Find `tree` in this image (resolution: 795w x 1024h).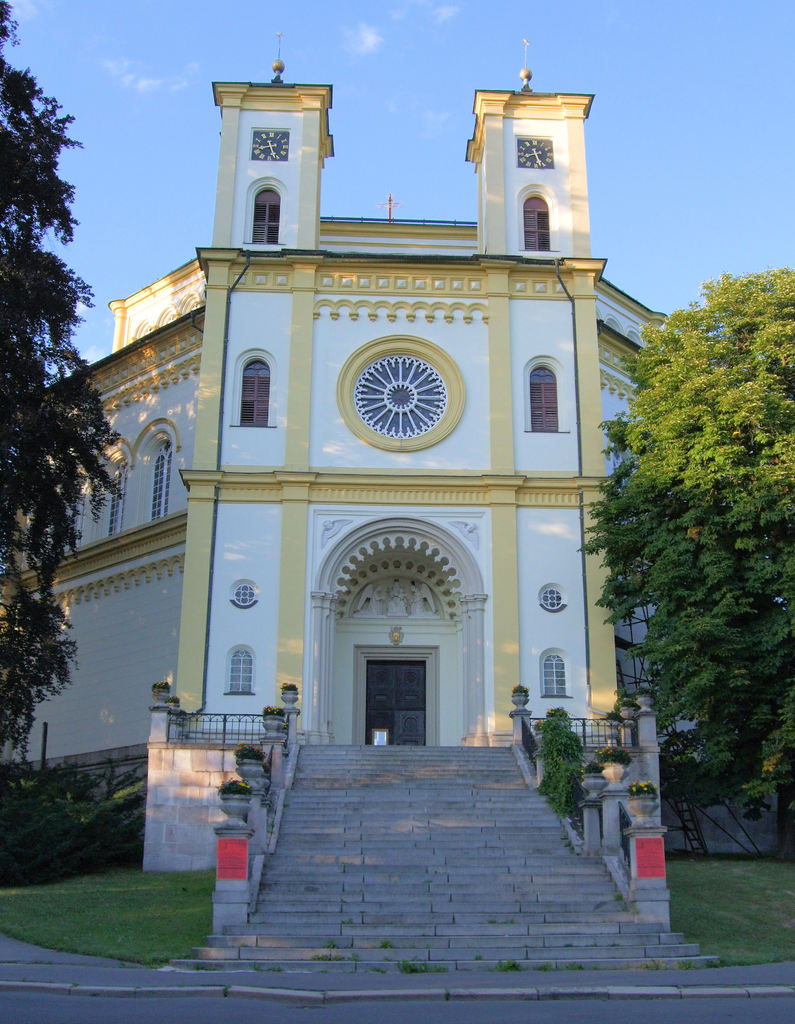
pyautogui.locateOnScreen(587, 266, 794, 876).
